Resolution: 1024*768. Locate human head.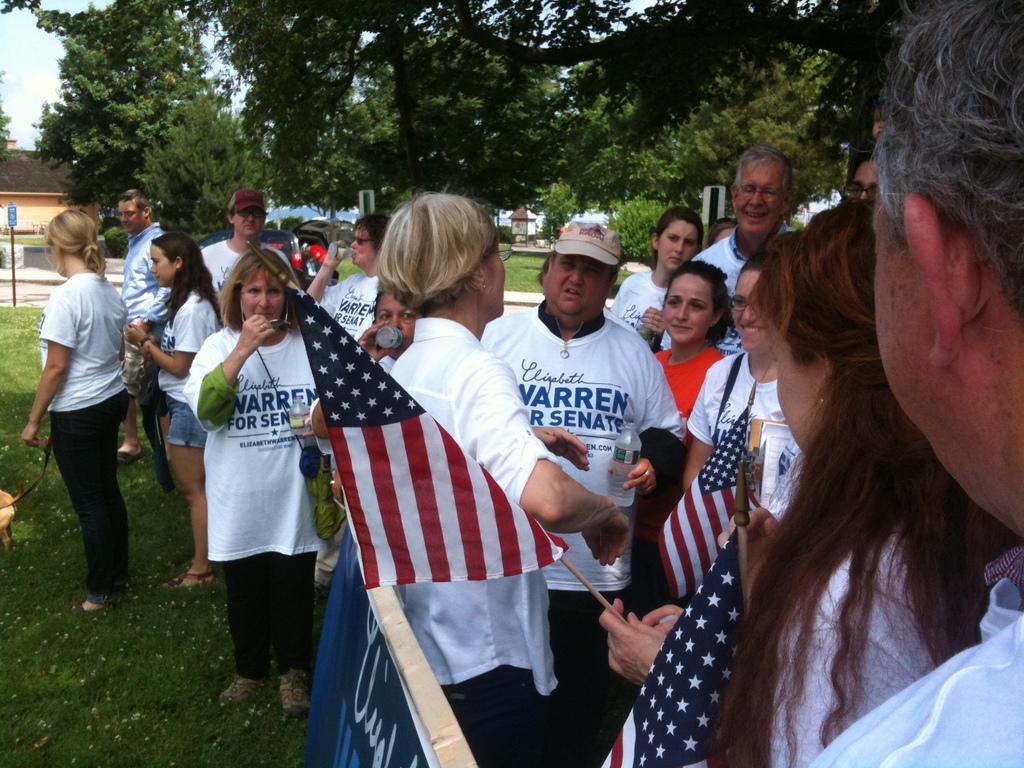
<bbox>369, 289, 417, 357</bbox>.
